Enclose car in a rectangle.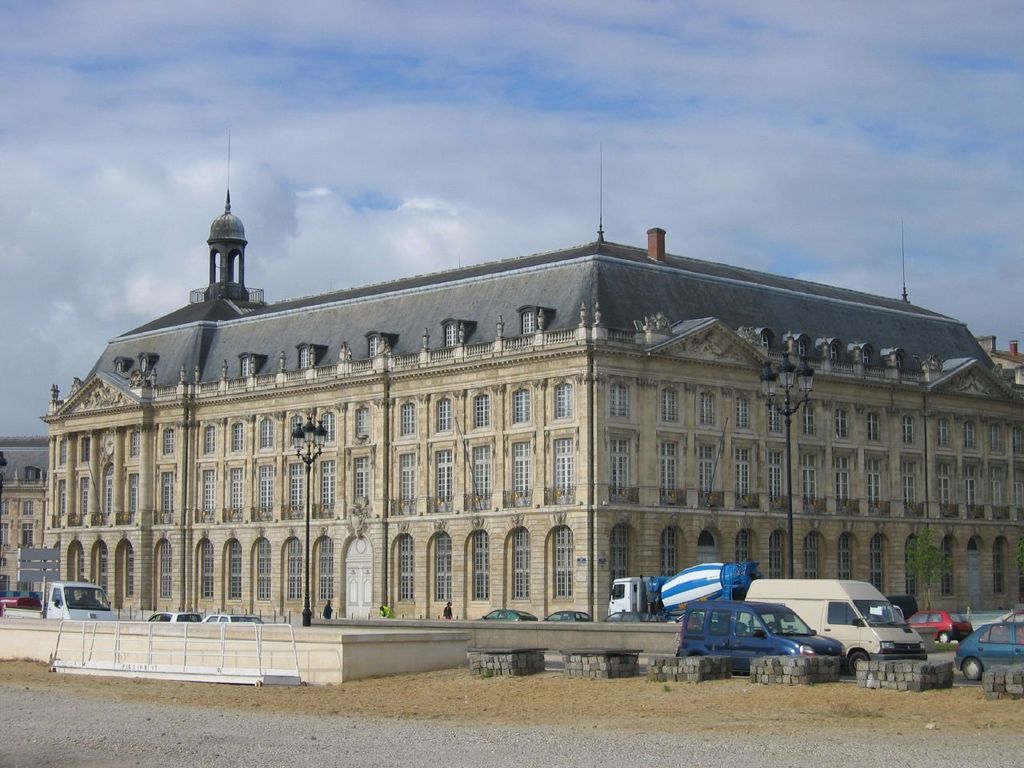
(145, 614, 203, 626).
